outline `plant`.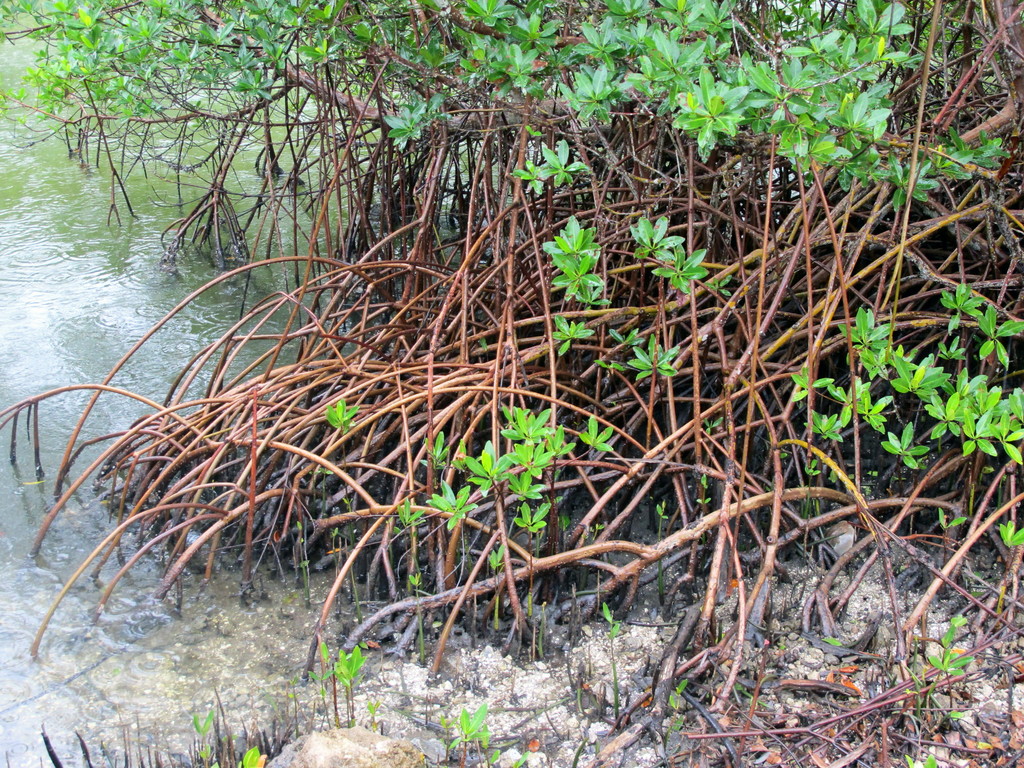
Outline: <bbox>904, 753, 940, 767</bbox>.
